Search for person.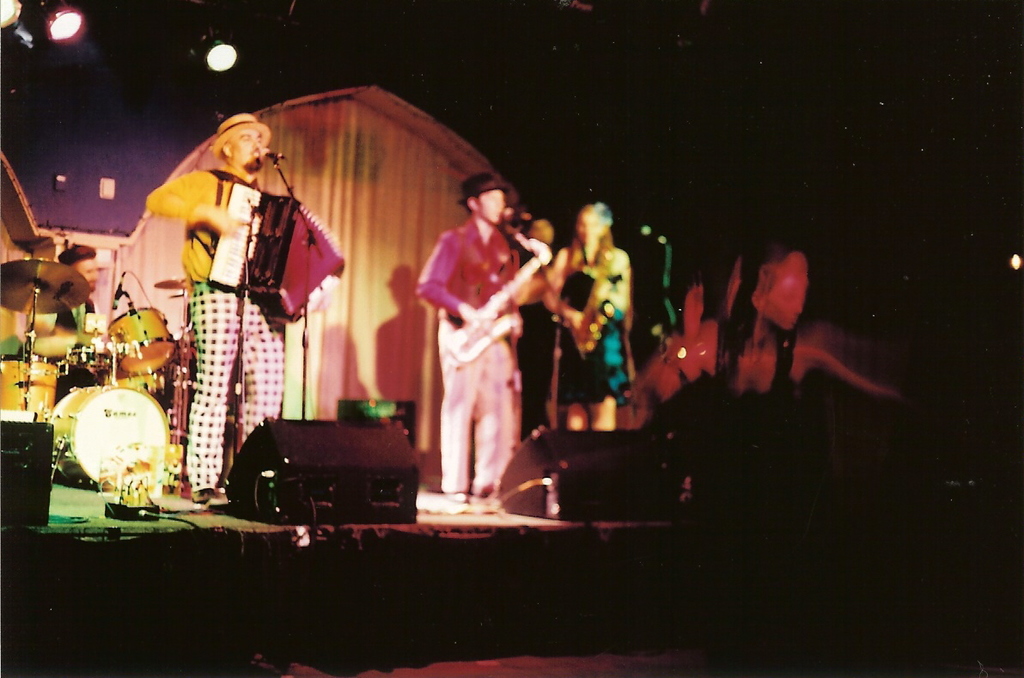
Found at x1=503, y1=201, x2=570, y2=468.
